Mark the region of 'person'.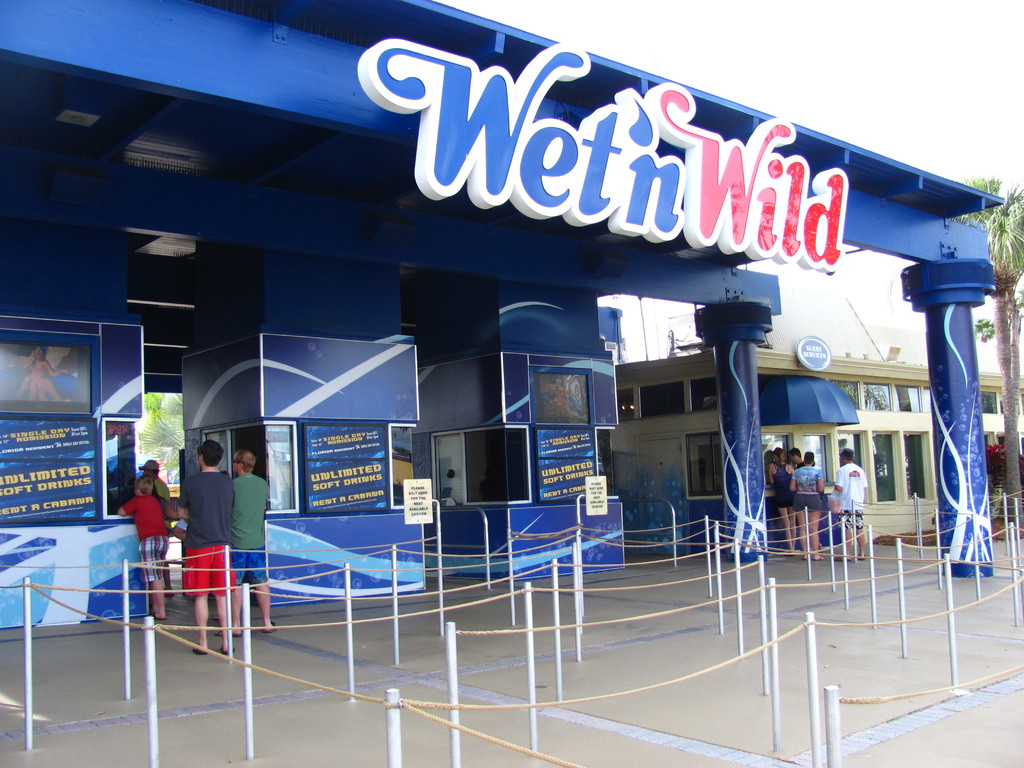
Region: bbox=(140, 456, 166, 509).
